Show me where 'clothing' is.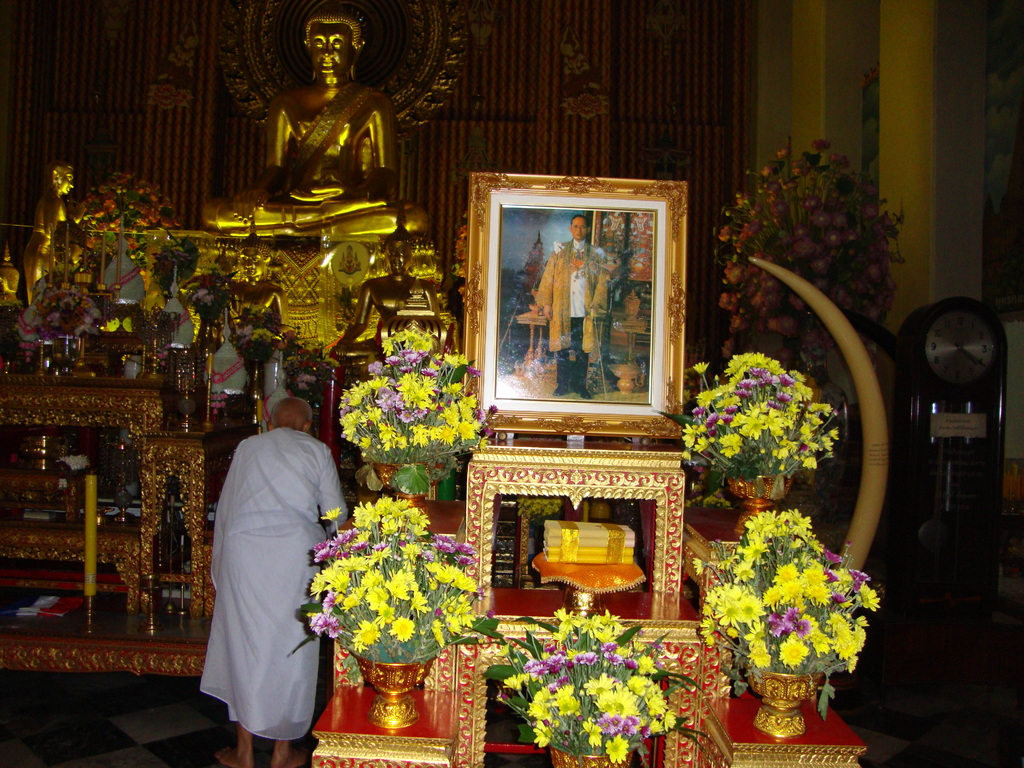
'clothing' is at {"left": 534, "top": 240, "right": 606, "bottom": 390}.
